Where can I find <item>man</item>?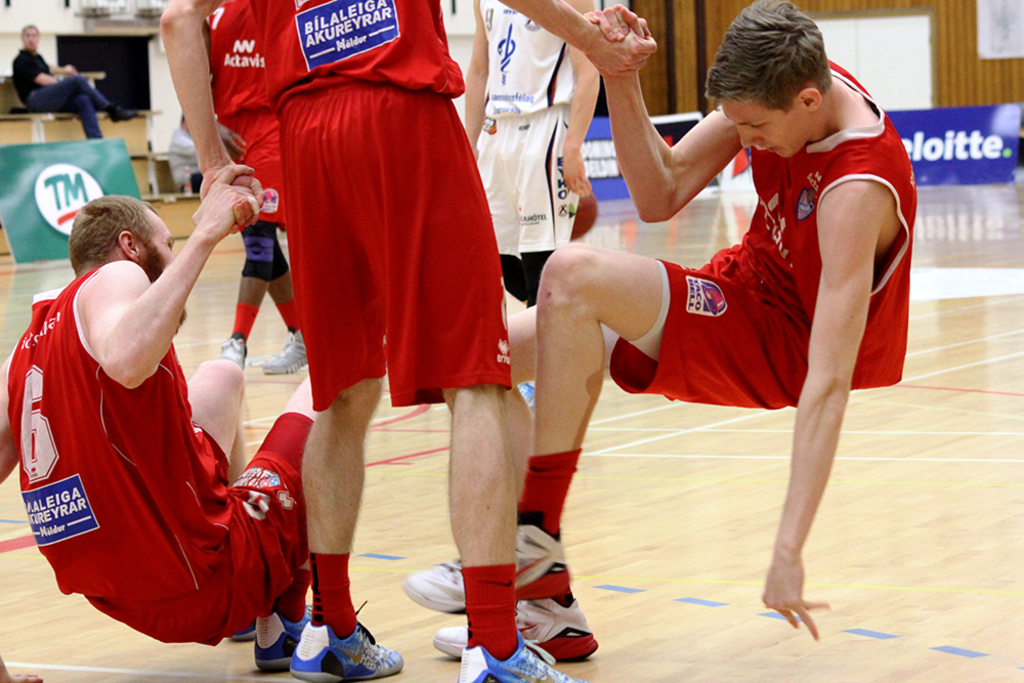
You can find it at box(457, 0, 615, 302).
